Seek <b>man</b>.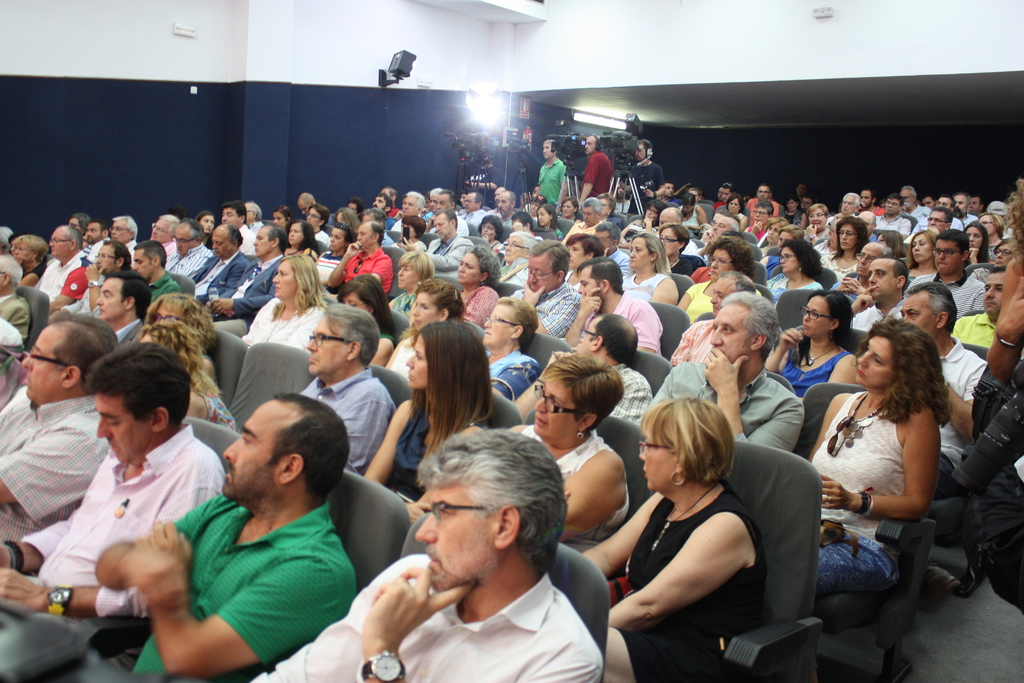
92,265,146,349.
